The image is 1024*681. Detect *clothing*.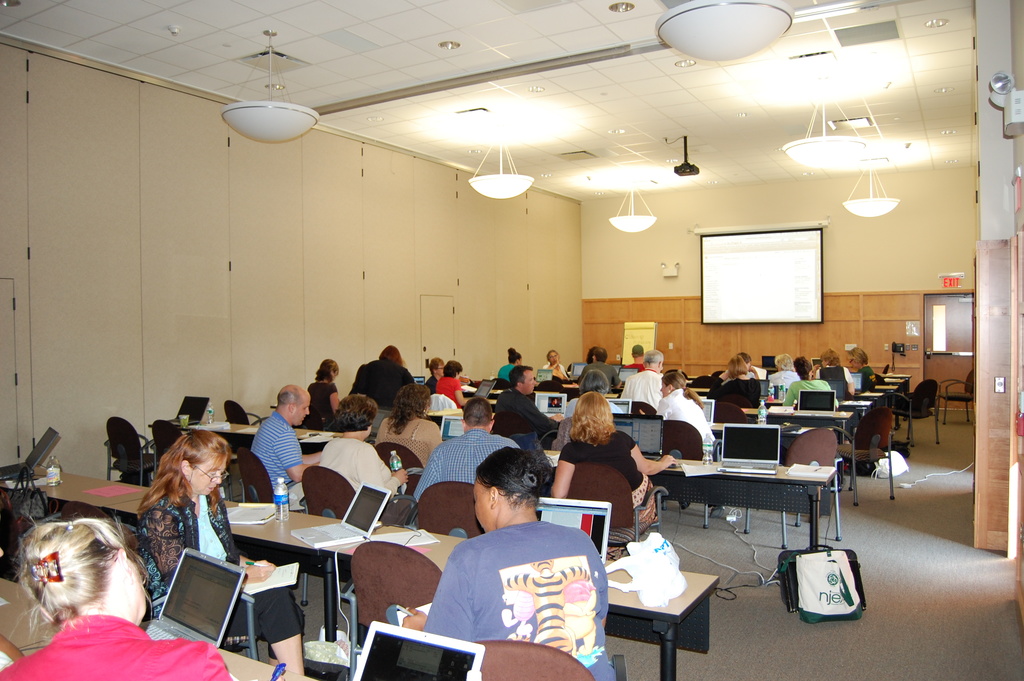
Detection: [248,409,314,496].
